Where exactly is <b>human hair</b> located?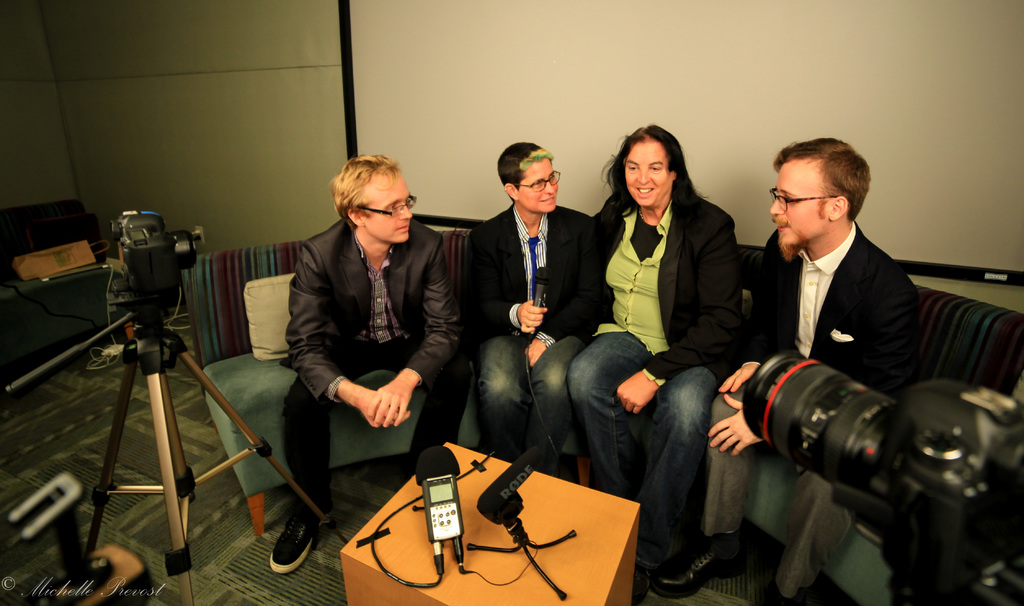
Its bounding box is 602, 131, 708, 258.
